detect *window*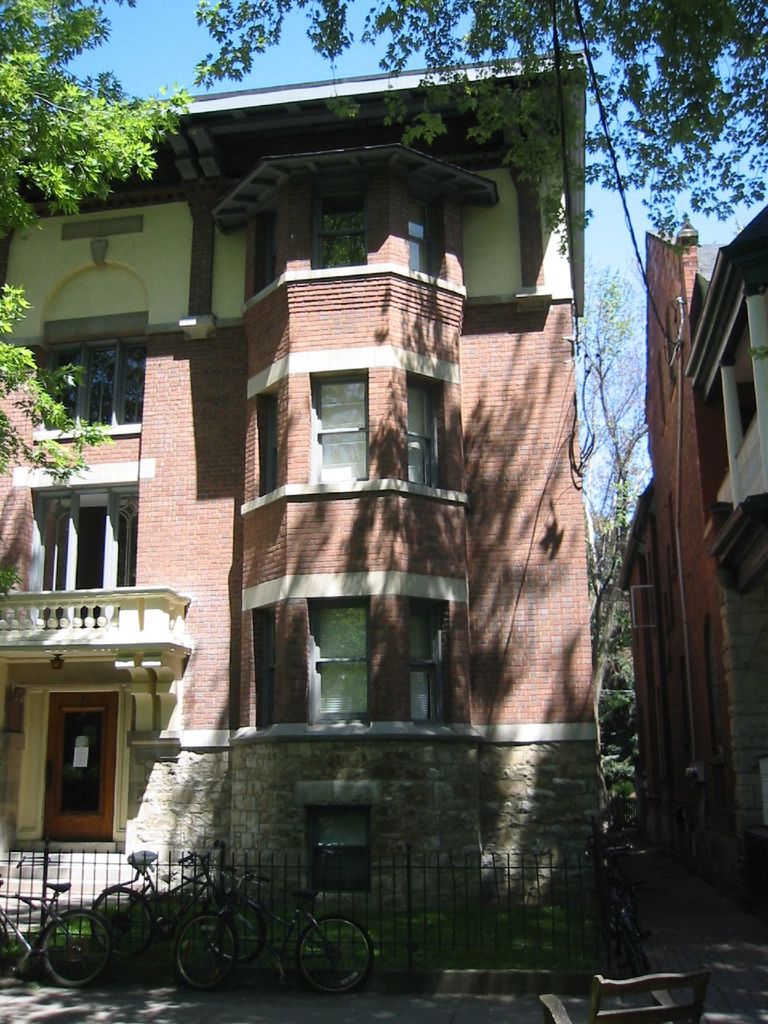
bbox(407, 198, 453, 283)
